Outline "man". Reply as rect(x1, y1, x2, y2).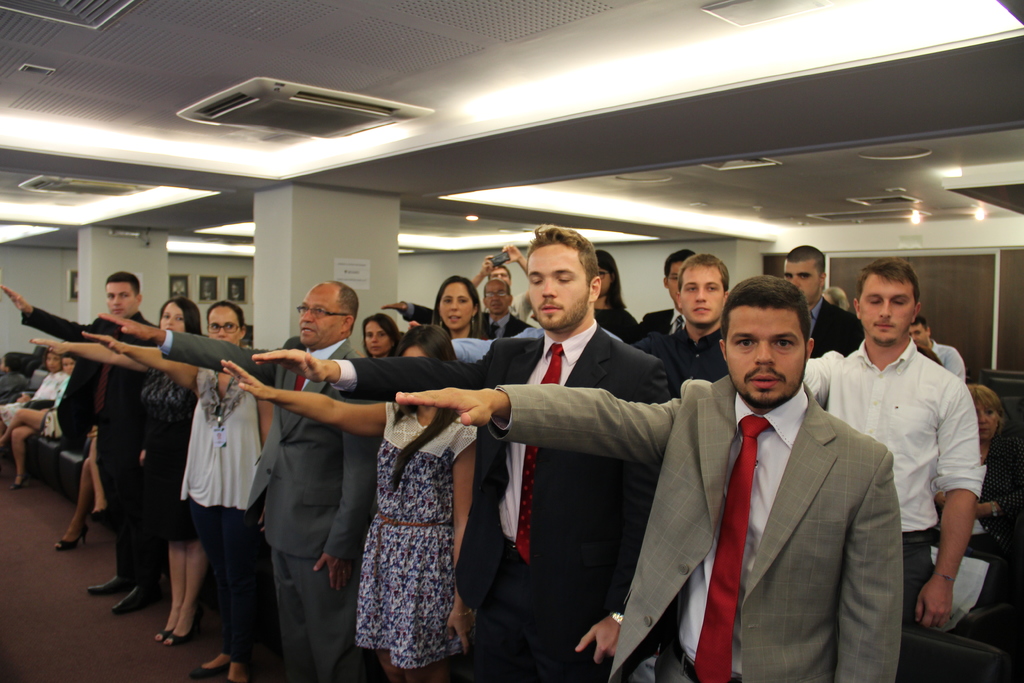
rect(781, 243, 868, 356).
